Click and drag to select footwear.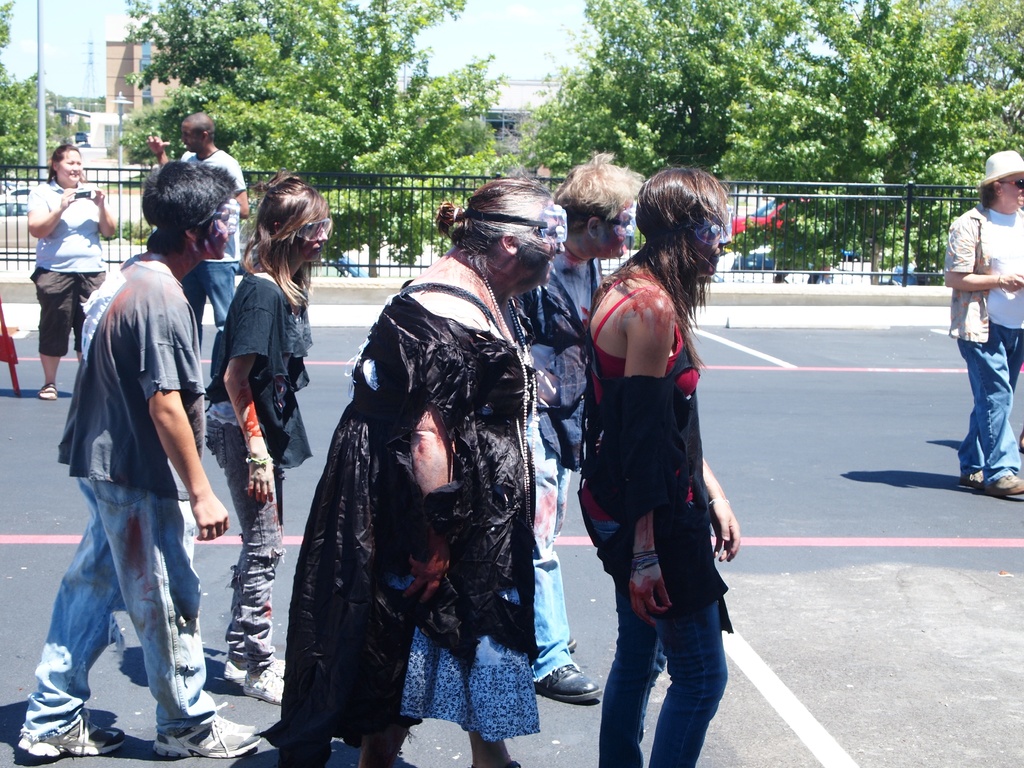
Selection: [x1=956, y1=467, x2=989, y2=492].
